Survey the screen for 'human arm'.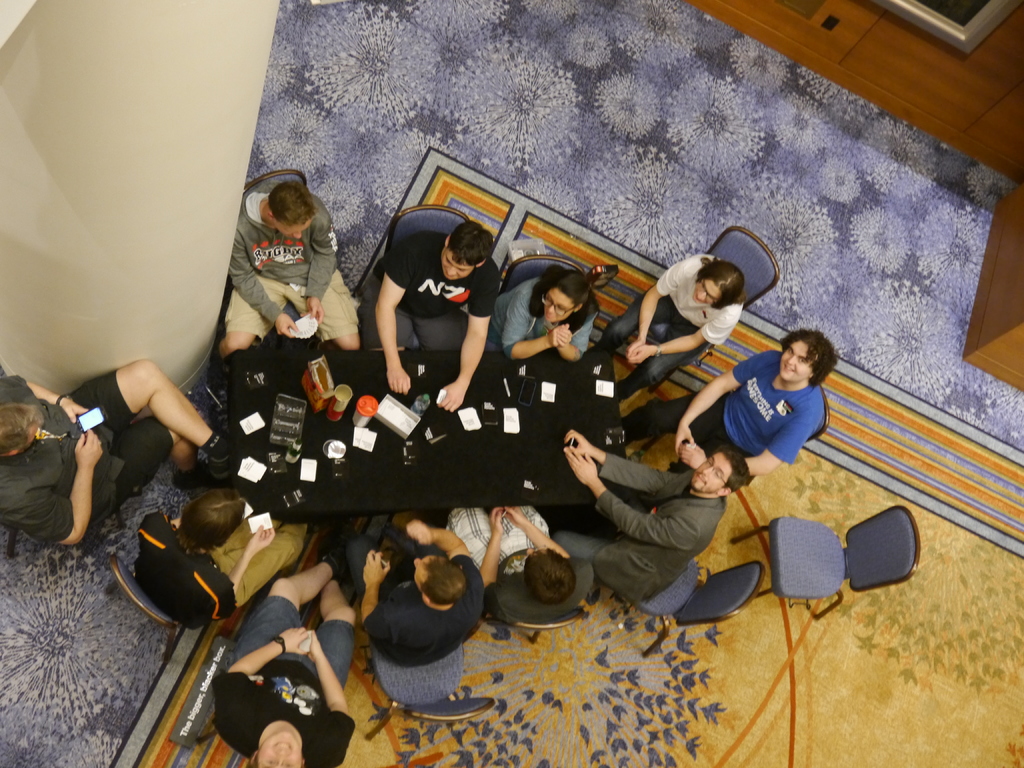
Survey found: BBox(682, 410, 808, 458).
